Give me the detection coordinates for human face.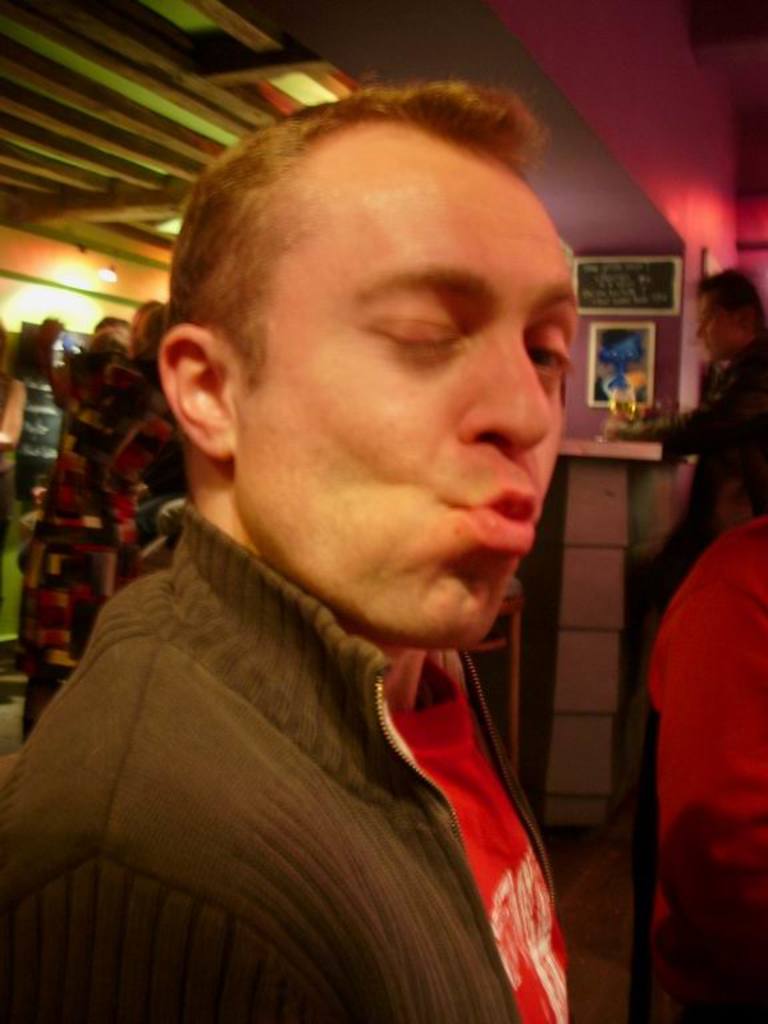
695 296 743 353.
